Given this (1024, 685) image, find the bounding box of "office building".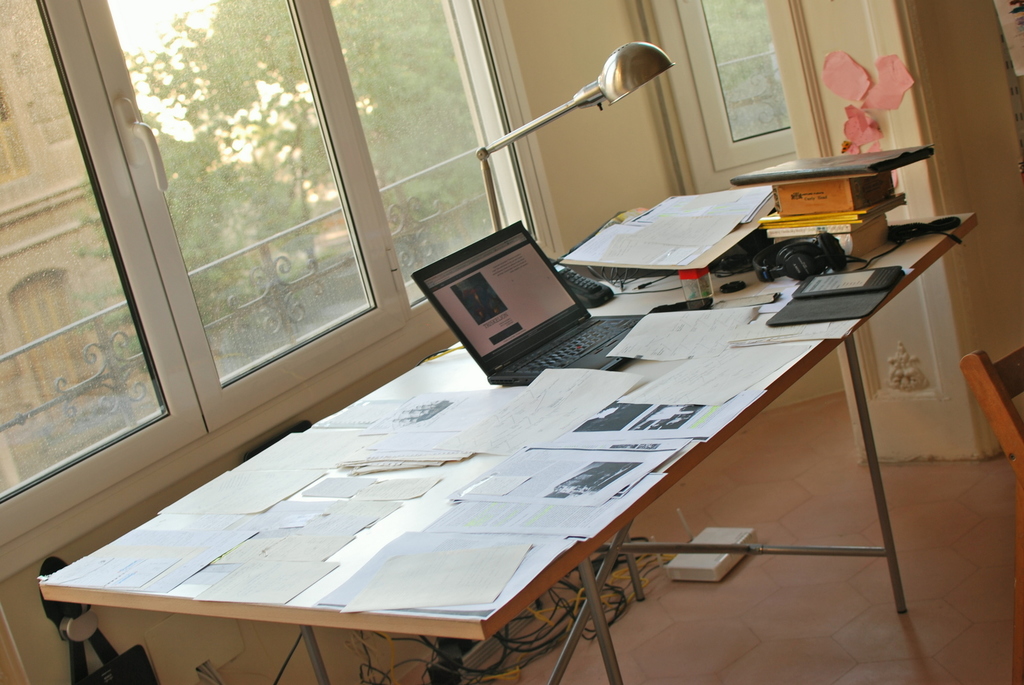
locate(26, 0, 948, 684).
